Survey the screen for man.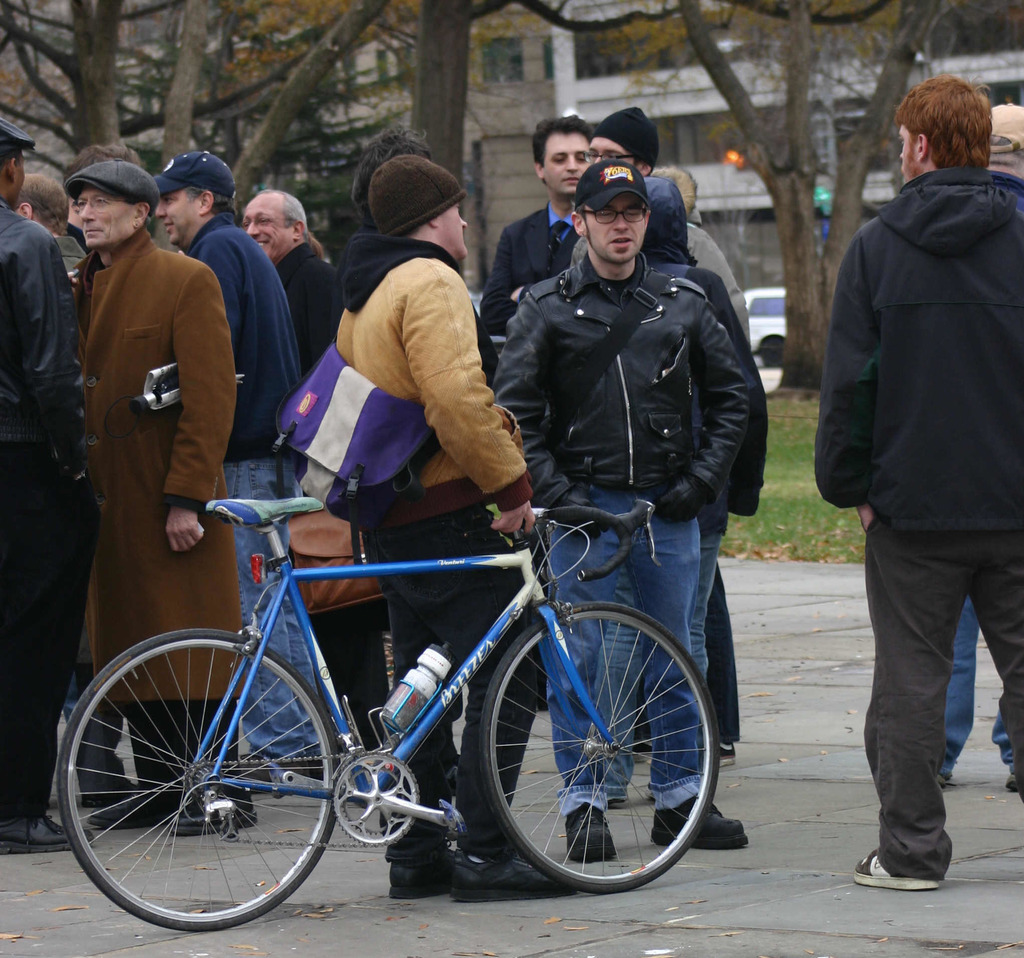
Survey found: <region>317, 166, 531, 920</region>.
